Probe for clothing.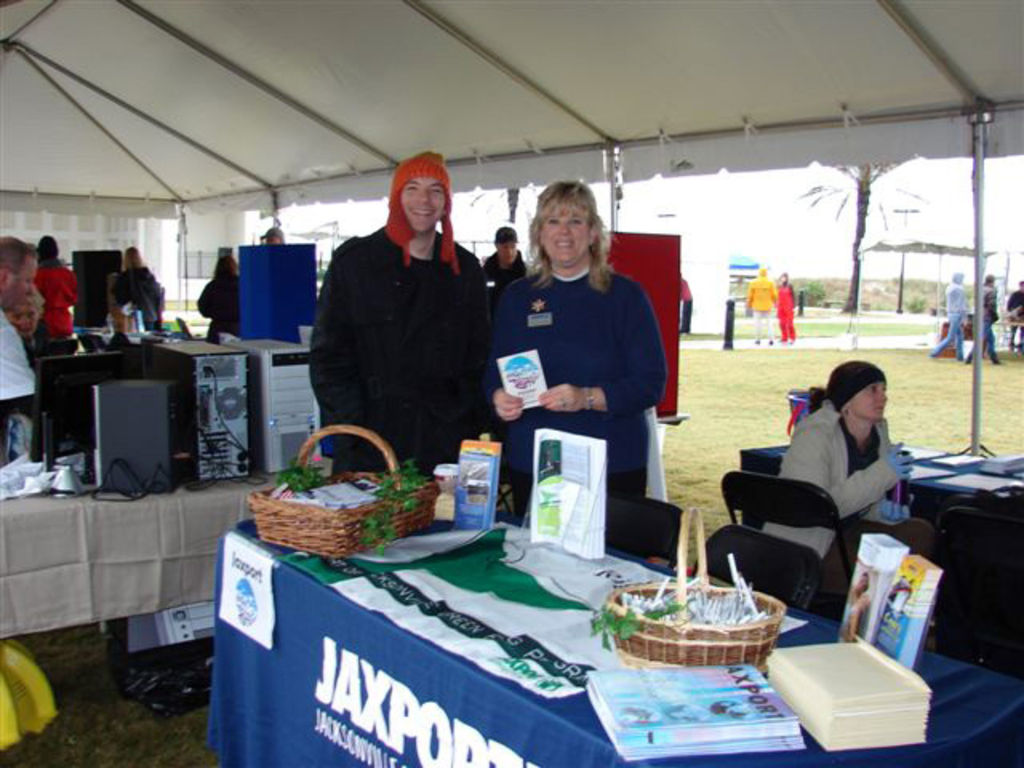
Probe result: 771, 277, 800, 347.
